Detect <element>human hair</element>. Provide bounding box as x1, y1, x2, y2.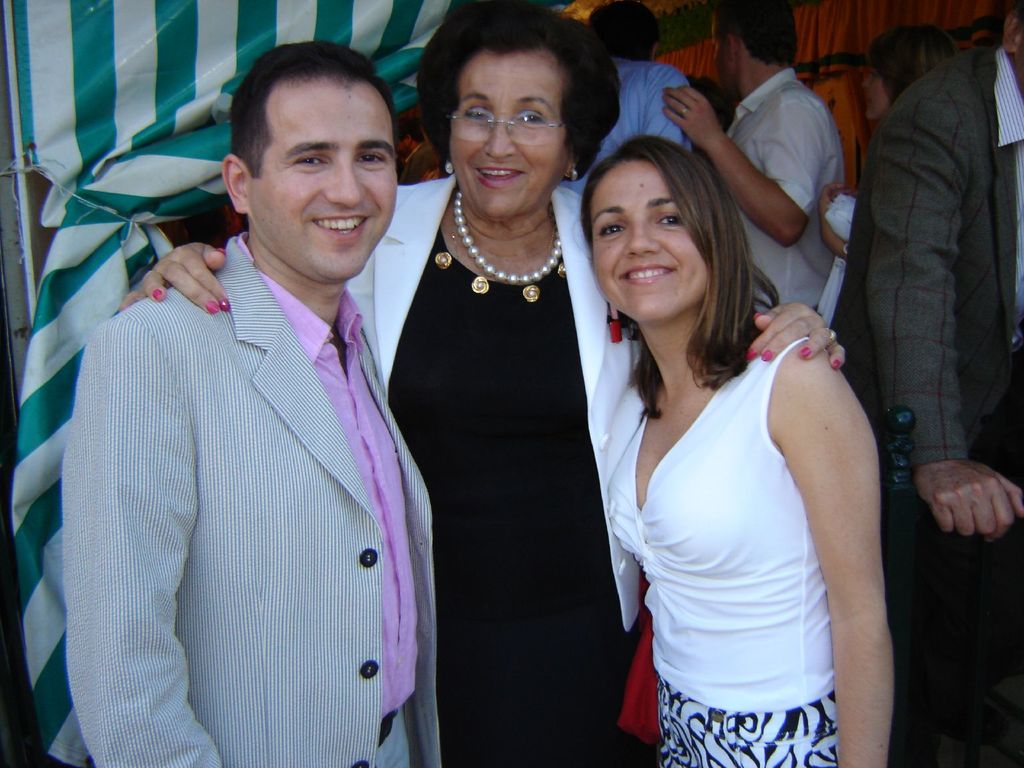
230, 38, 399, 180.
